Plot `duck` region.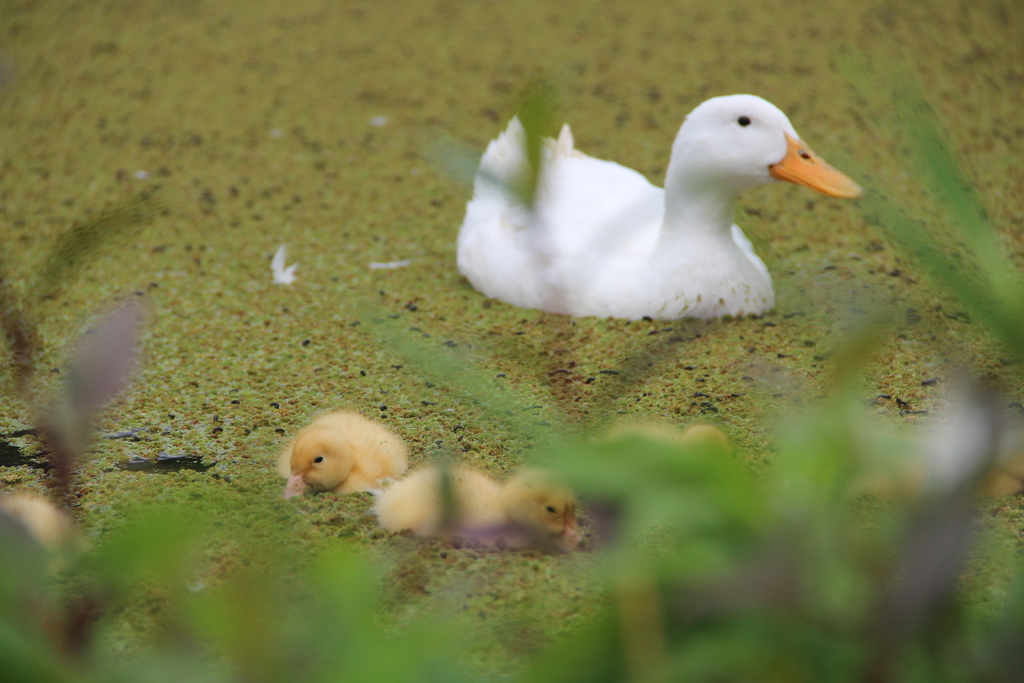
Plotted at <region>455, 94, 864, 317</region>.
